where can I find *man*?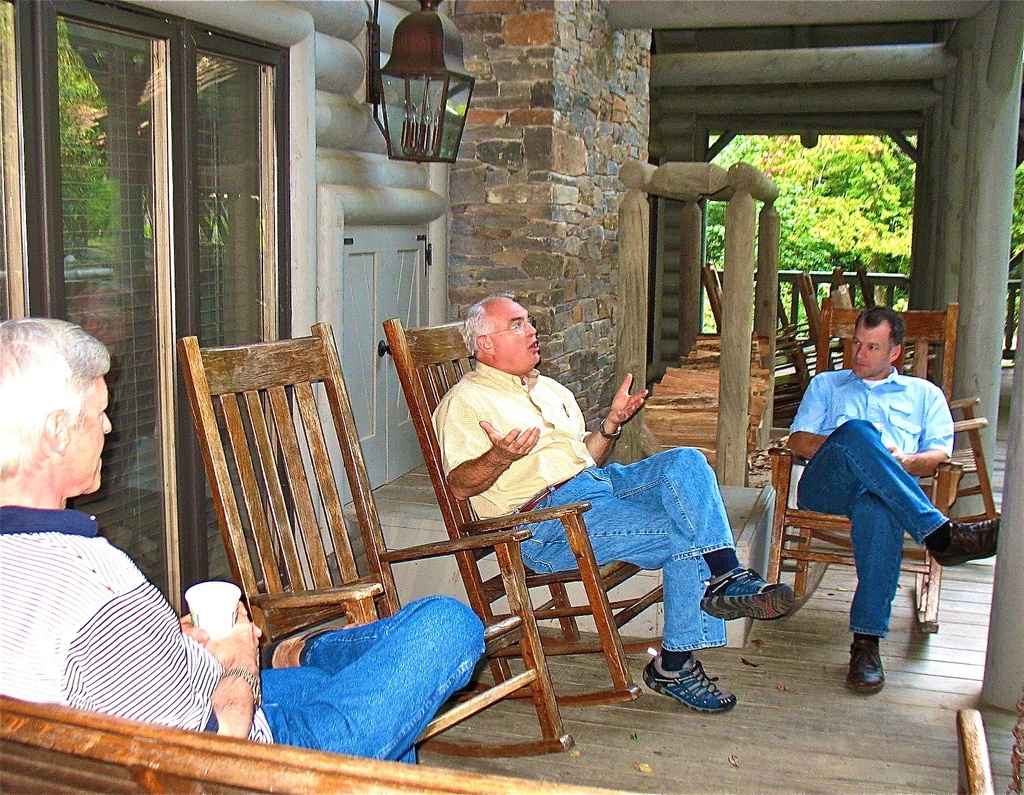
You can find it at x1=432, y1=295, x2=794, y2=713.
